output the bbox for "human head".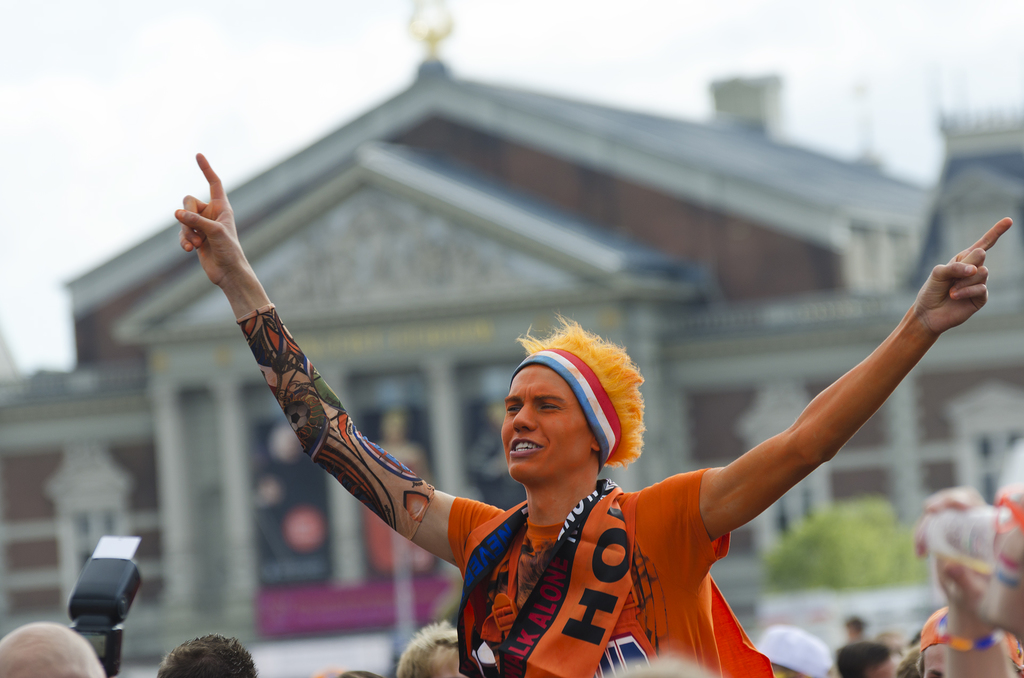
159/636/261/677.
